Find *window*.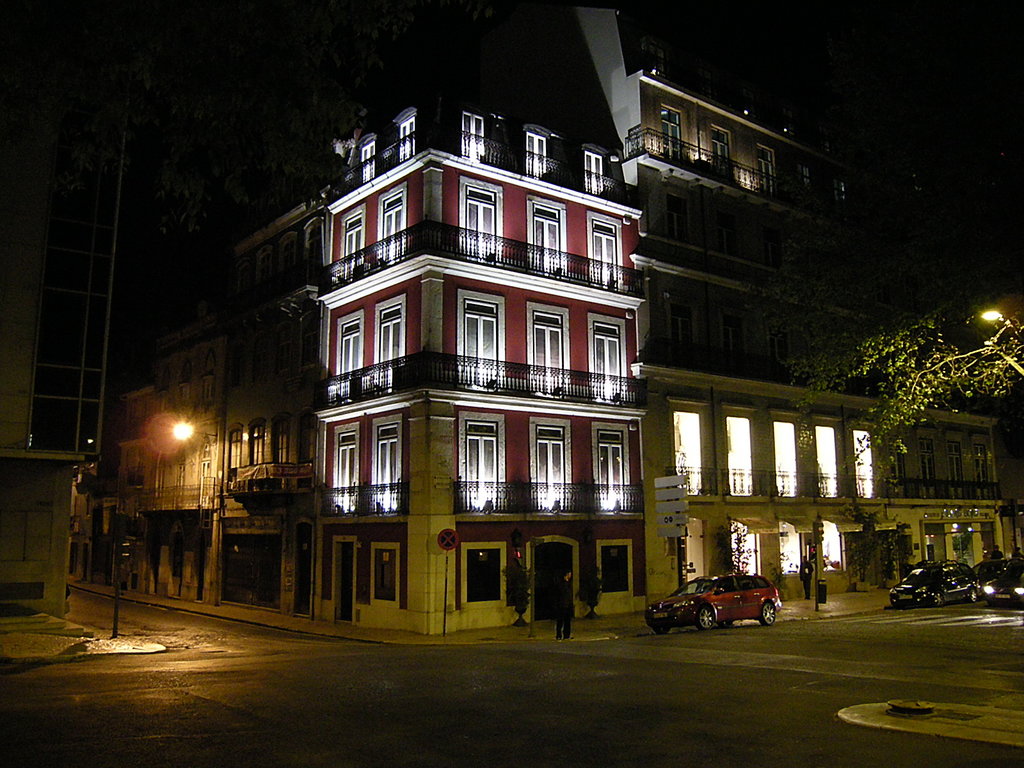
[x1=371, y1=187, x2=416, y2=270].
